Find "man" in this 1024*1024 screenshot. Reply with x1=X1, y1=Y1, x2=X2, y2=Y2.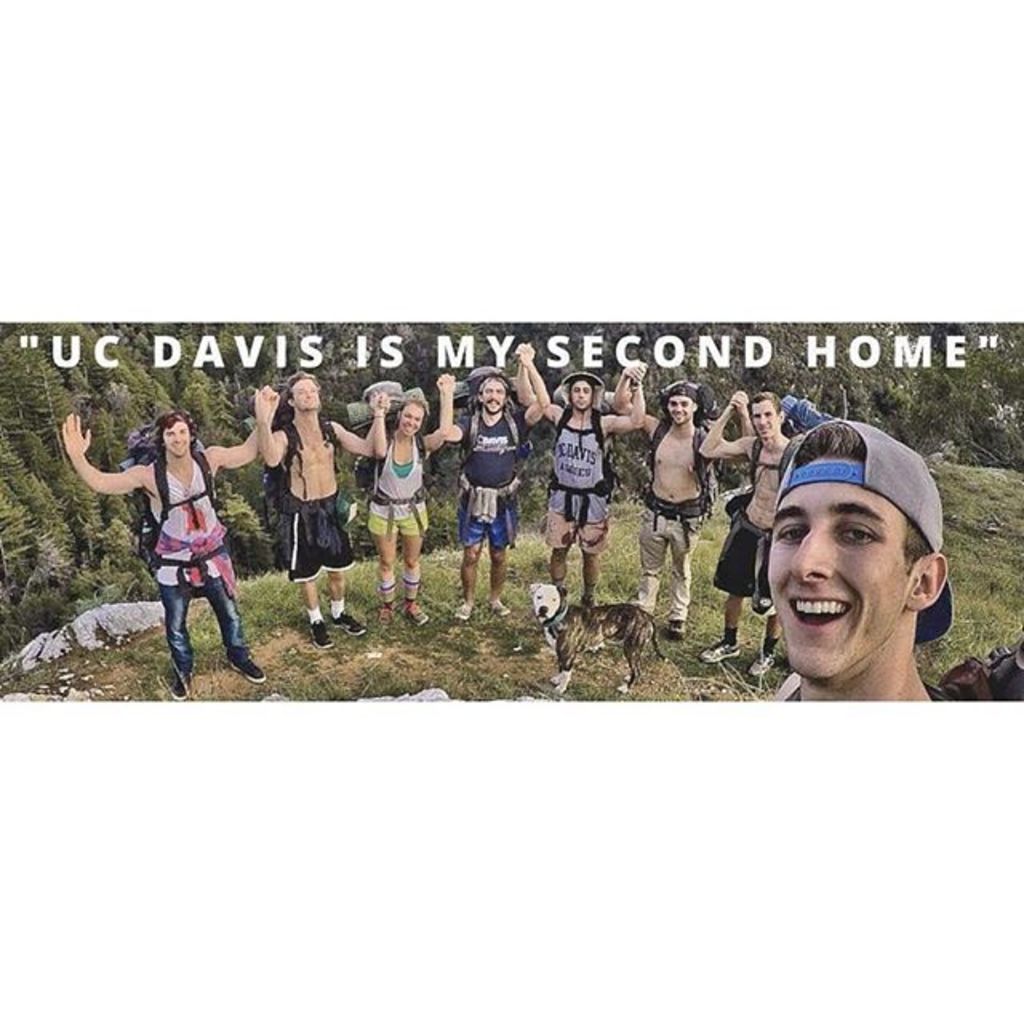
x1=512, y1=341, x2=648, y2=610.
